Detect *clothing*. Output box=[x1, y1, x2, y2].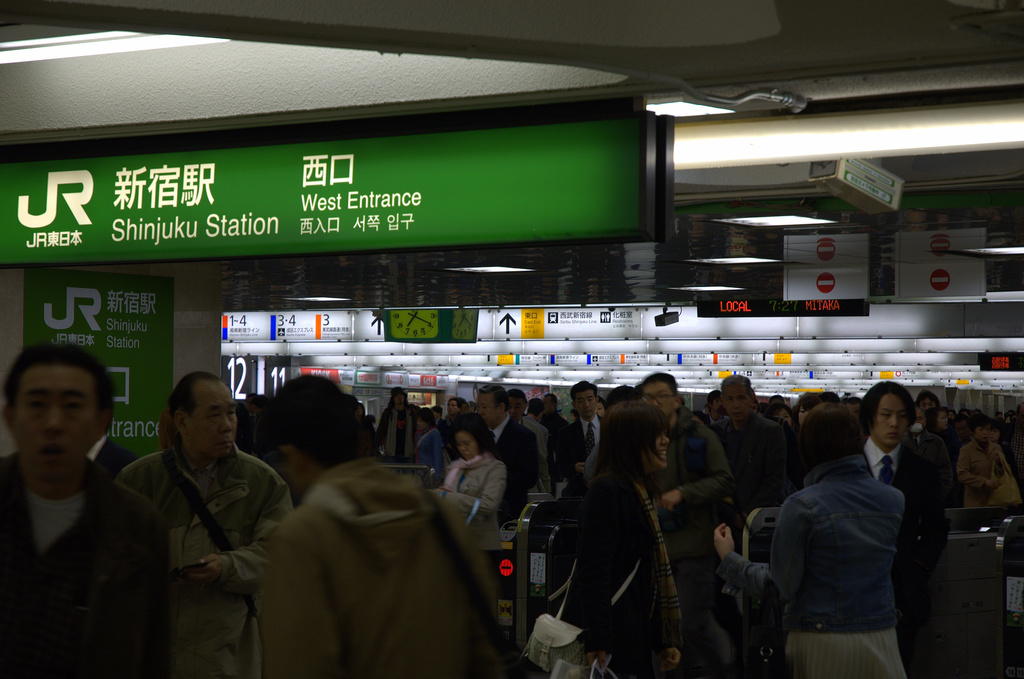
box=[0, 446, 173, 678].
